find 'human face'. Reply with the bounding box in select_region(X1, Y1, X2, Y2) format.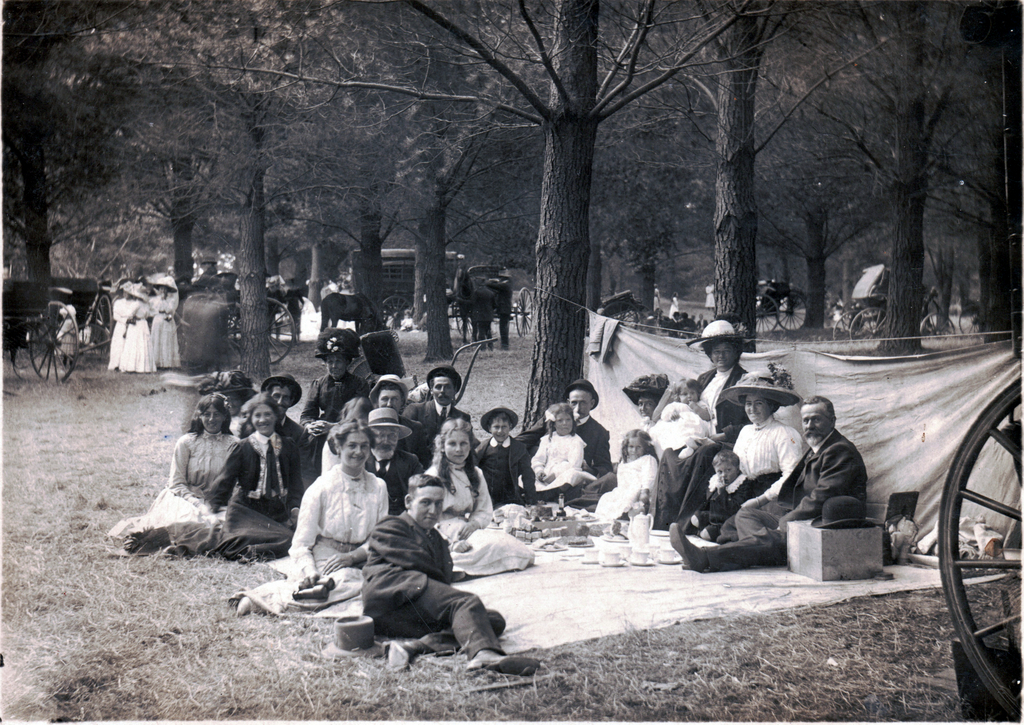
select_region(626, 438, 639, 458).
